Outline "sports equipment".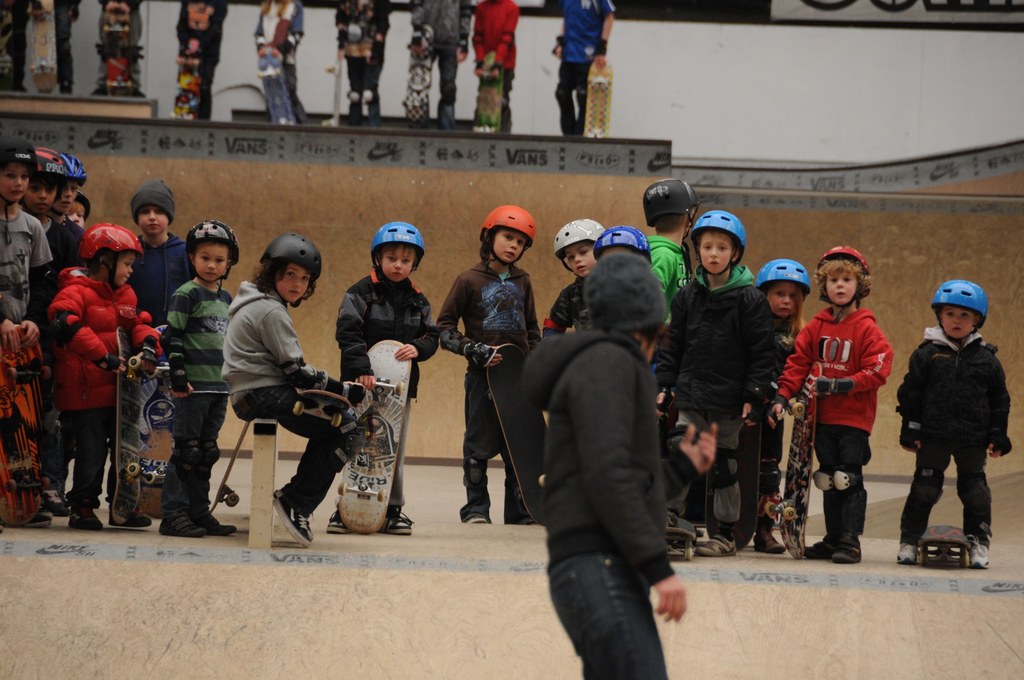
Outline: <box>0,1,19,93</box>.
